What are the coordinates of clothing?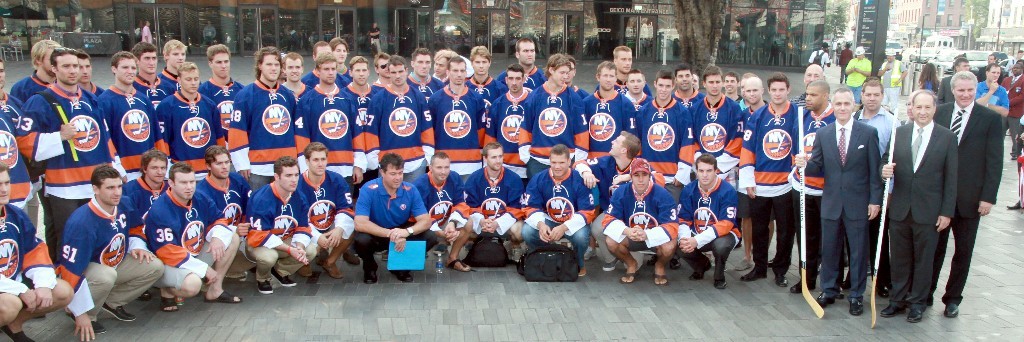
(684, 179, 737, 232).
